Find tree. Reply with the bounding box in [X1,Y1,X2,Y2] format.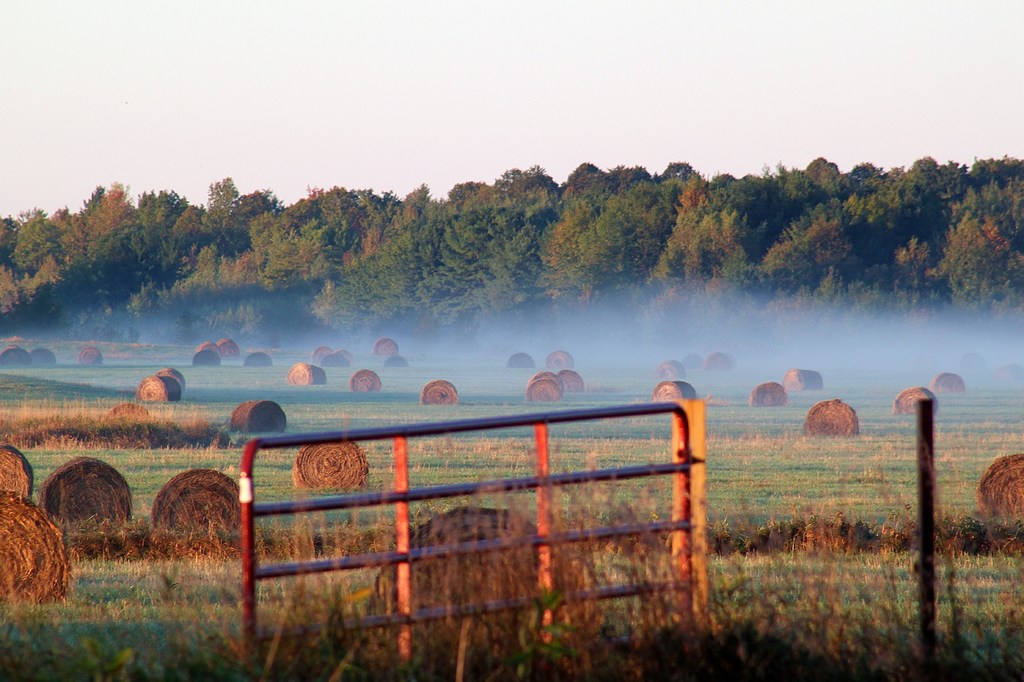
[61,182,142,258].
